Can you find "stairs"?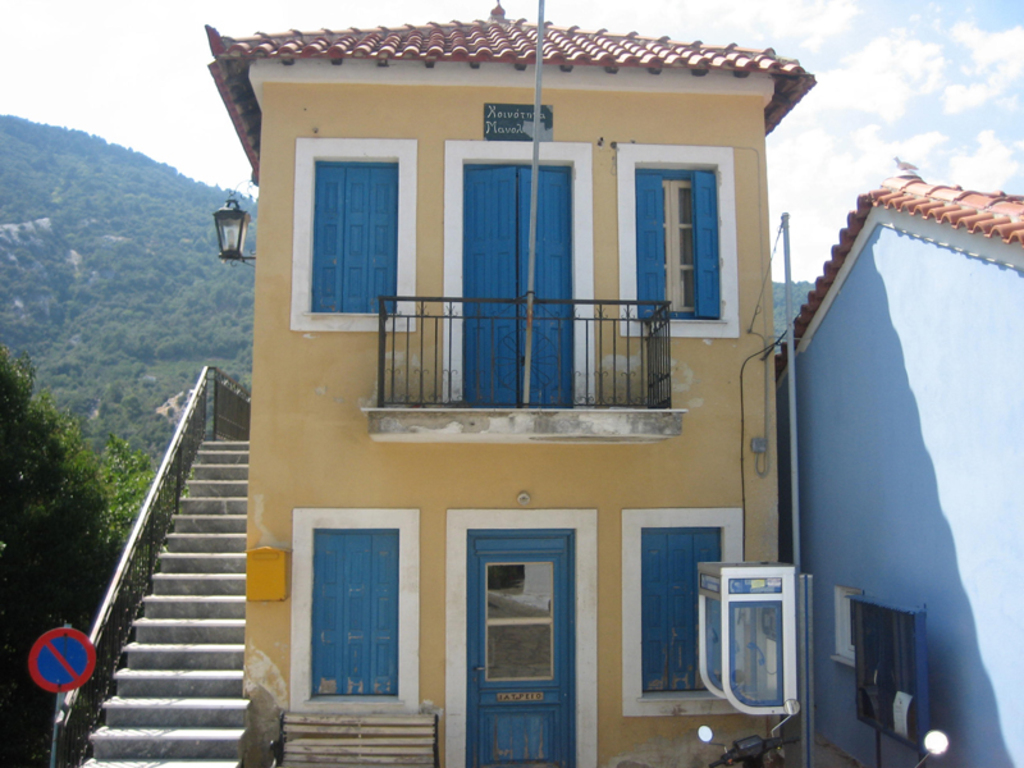
Yes, bounding box: [87, 436, 251, 767].
